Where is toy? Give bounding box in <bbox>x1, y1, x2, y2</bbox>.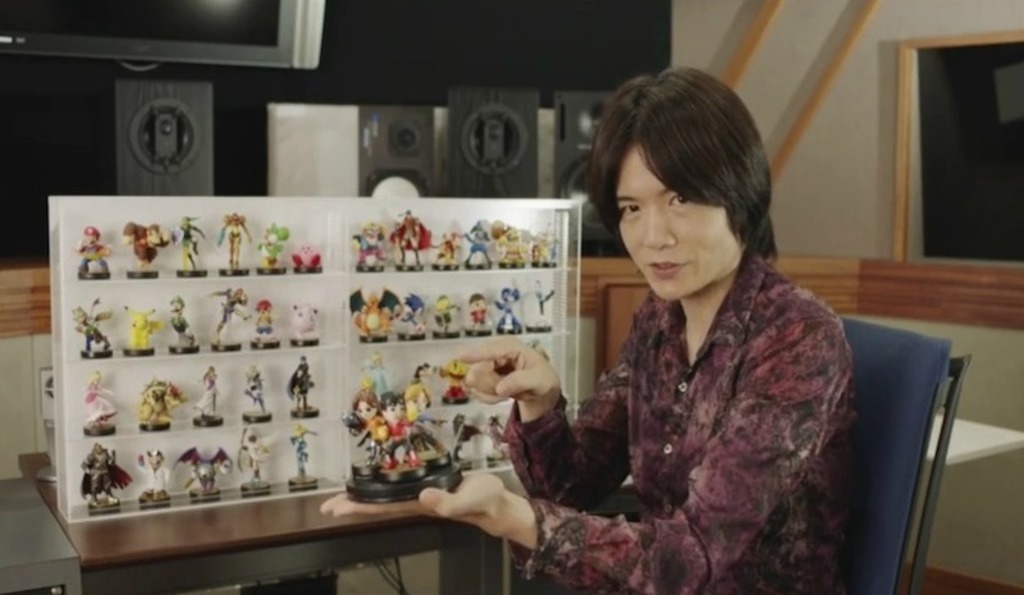
<bbox>239, 429, 275, 494</bbox>.
